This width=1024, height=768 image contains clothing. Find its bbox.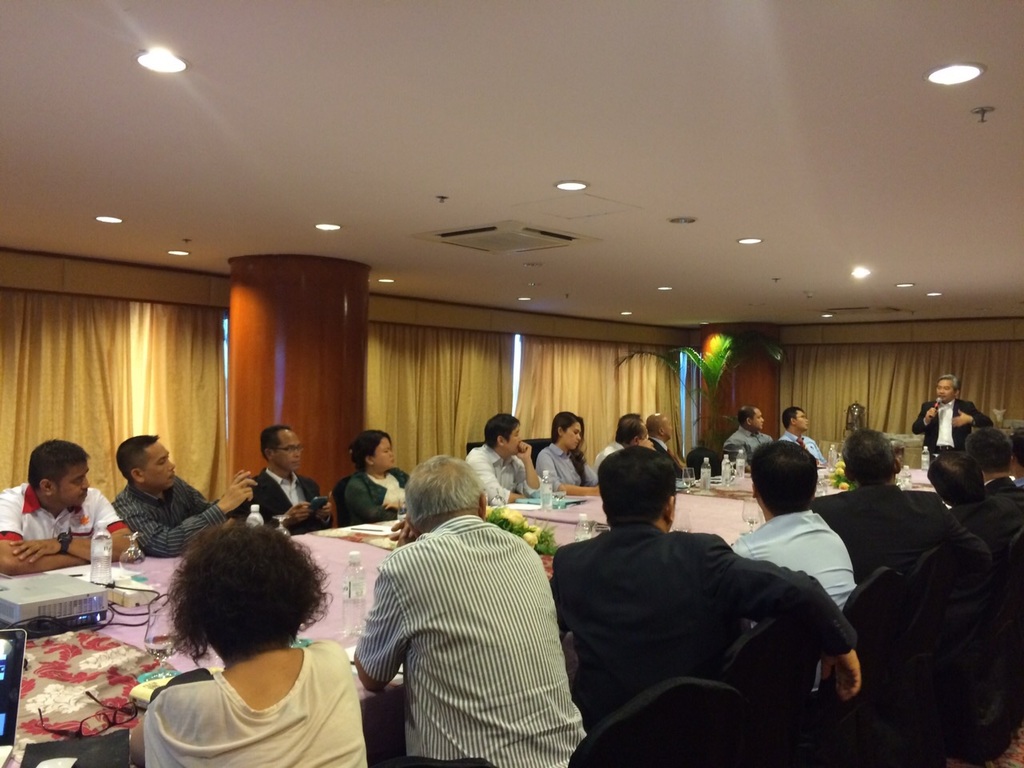
[725,419,774,466].
